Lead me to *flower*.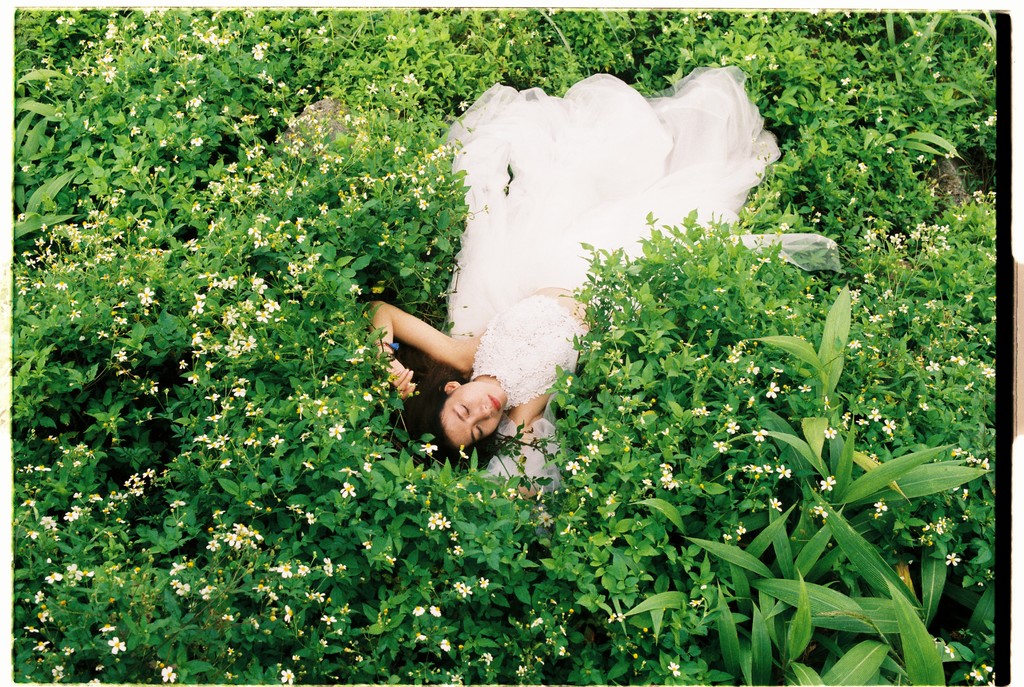
Lead to {"left": 751, "top": 259, "right": 766, "bottom": 266}.
